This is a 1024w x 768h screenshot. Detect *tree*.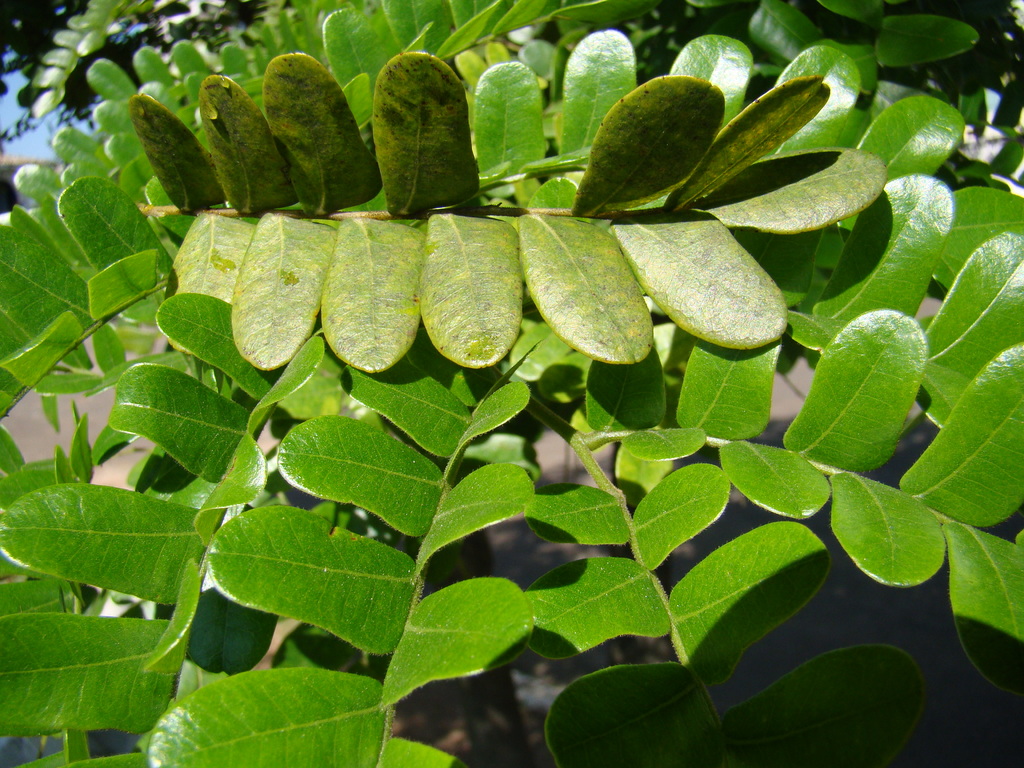
{"x1": 0, "y1": 0, "x2": 1023, "y2": 767}.
